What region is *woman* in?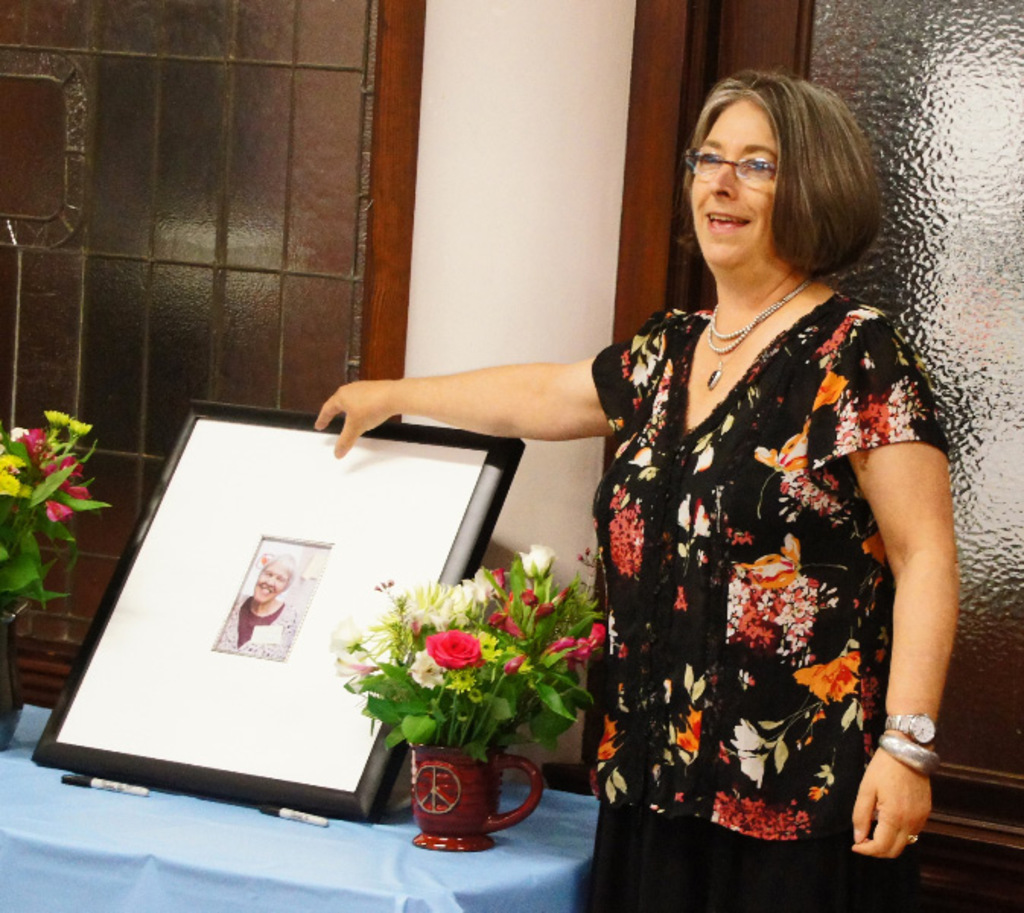
BBox(216, 555, 304, 654).
